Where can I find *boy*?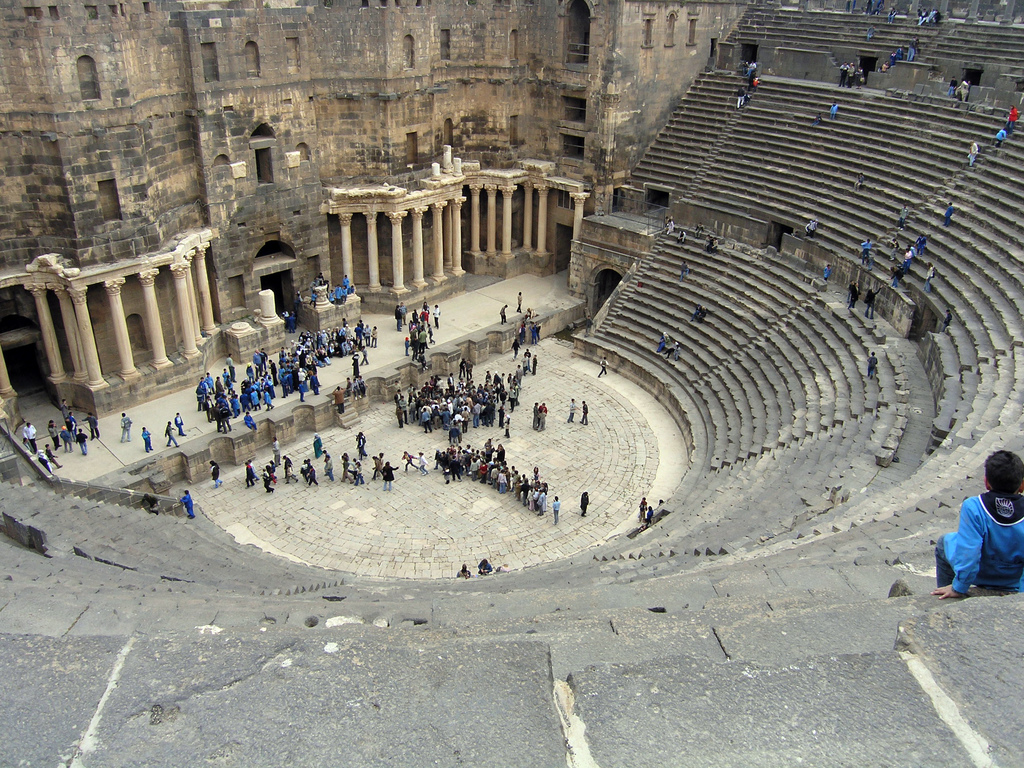
You can find it at bbox=[141, 429, 152, 451].
